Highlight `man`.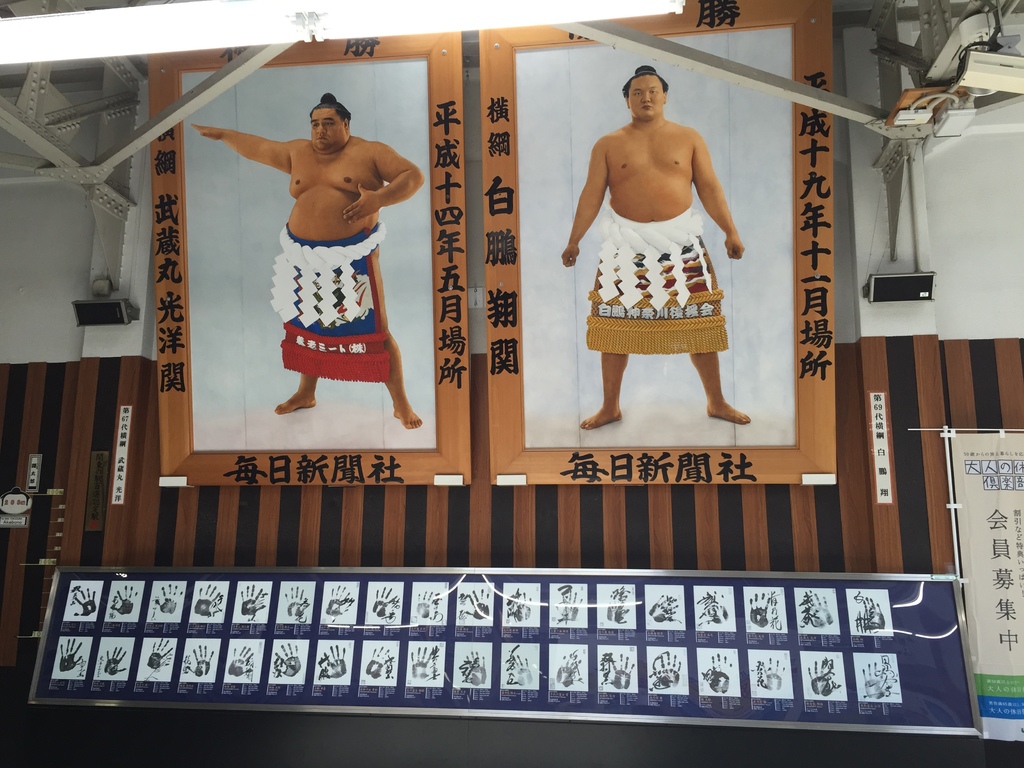
Highlighted region: x1=189, y1=94, x2=426, y2=429.
